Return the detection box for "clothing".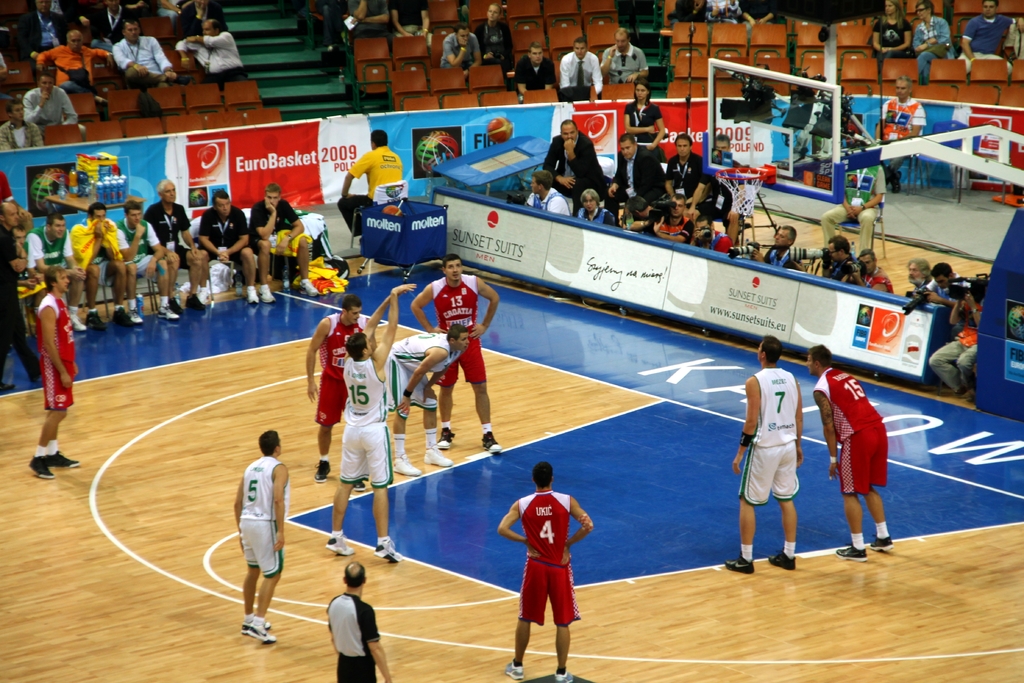
bbox(439, 274, 488, 391).
